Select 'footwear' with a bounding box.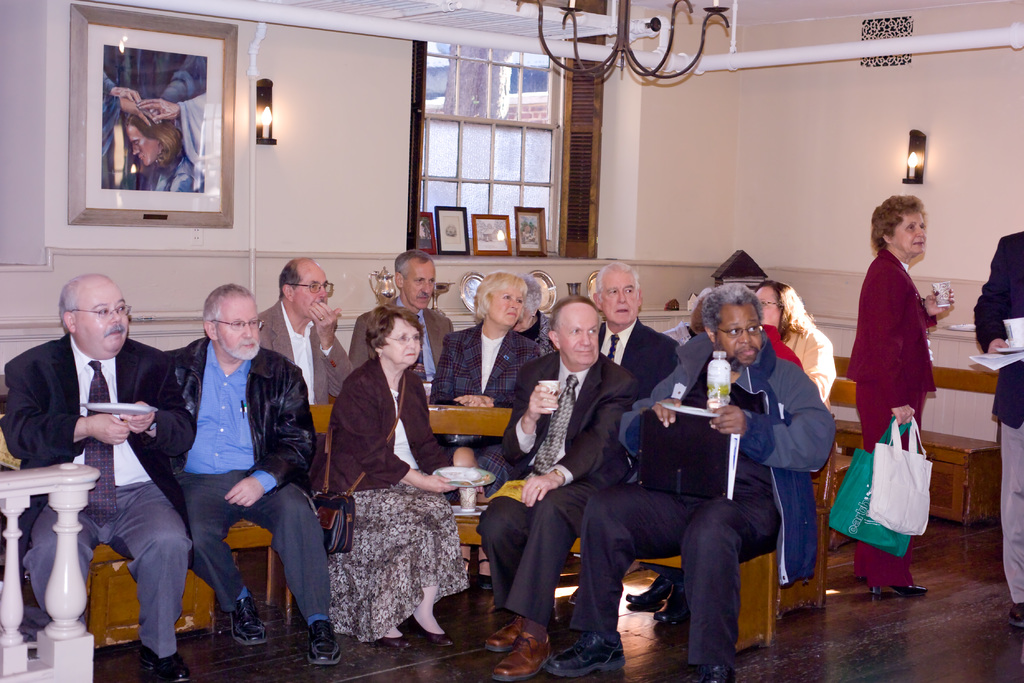
{"left": 302, "top": 616, "right": 344, "bottom": 664}.
